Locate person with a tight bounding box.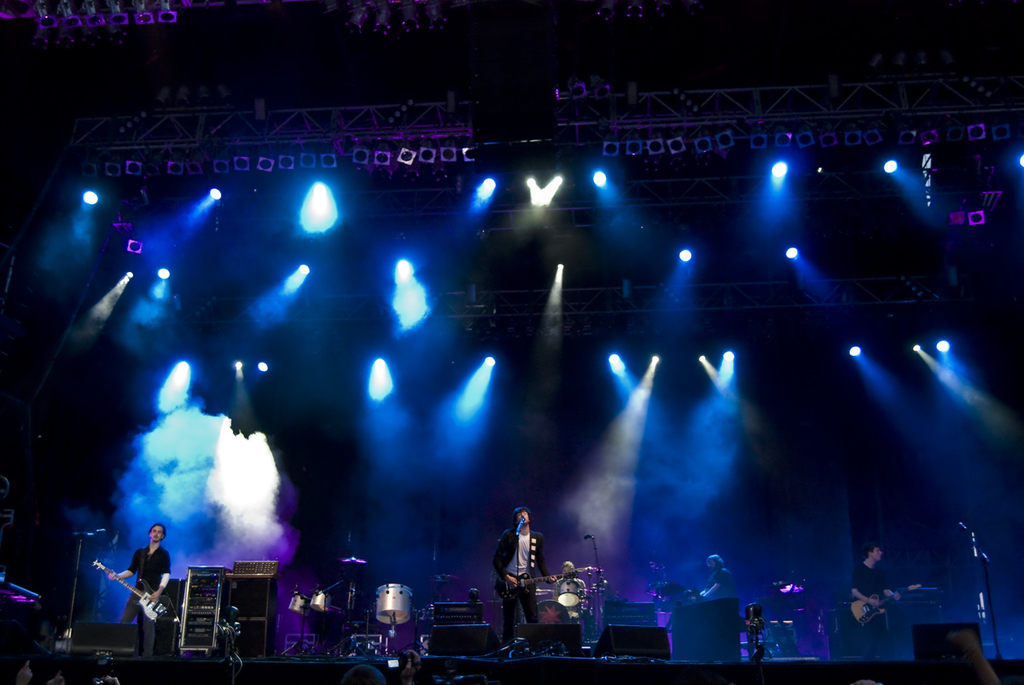
BBox(400, 652, 424, 681).
